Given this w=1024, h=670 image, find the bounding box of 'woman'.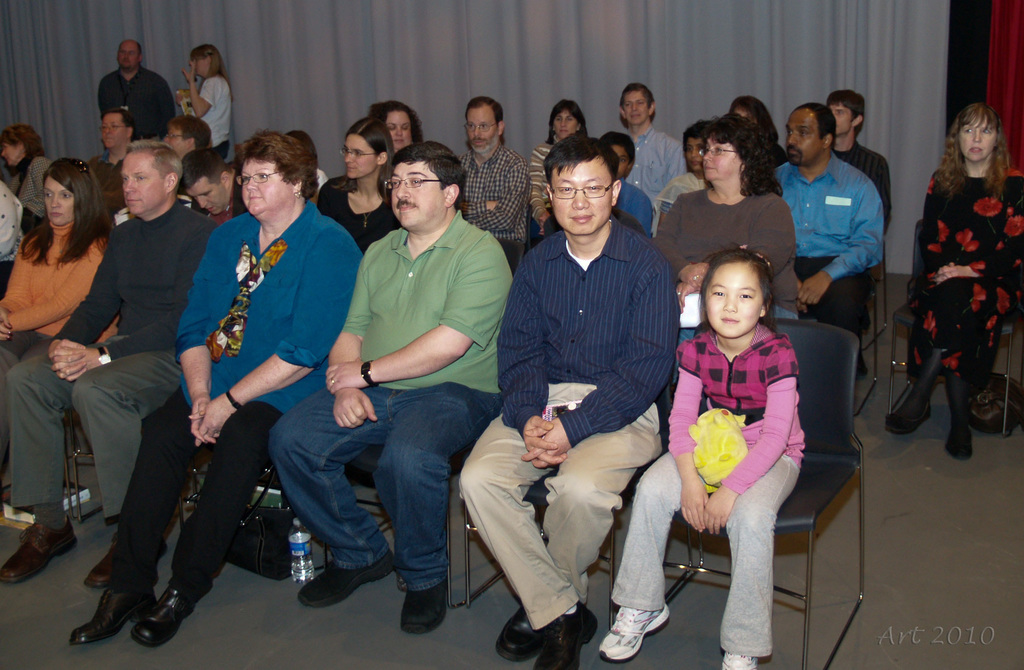
l=172, t=38, r=234, b=151.
